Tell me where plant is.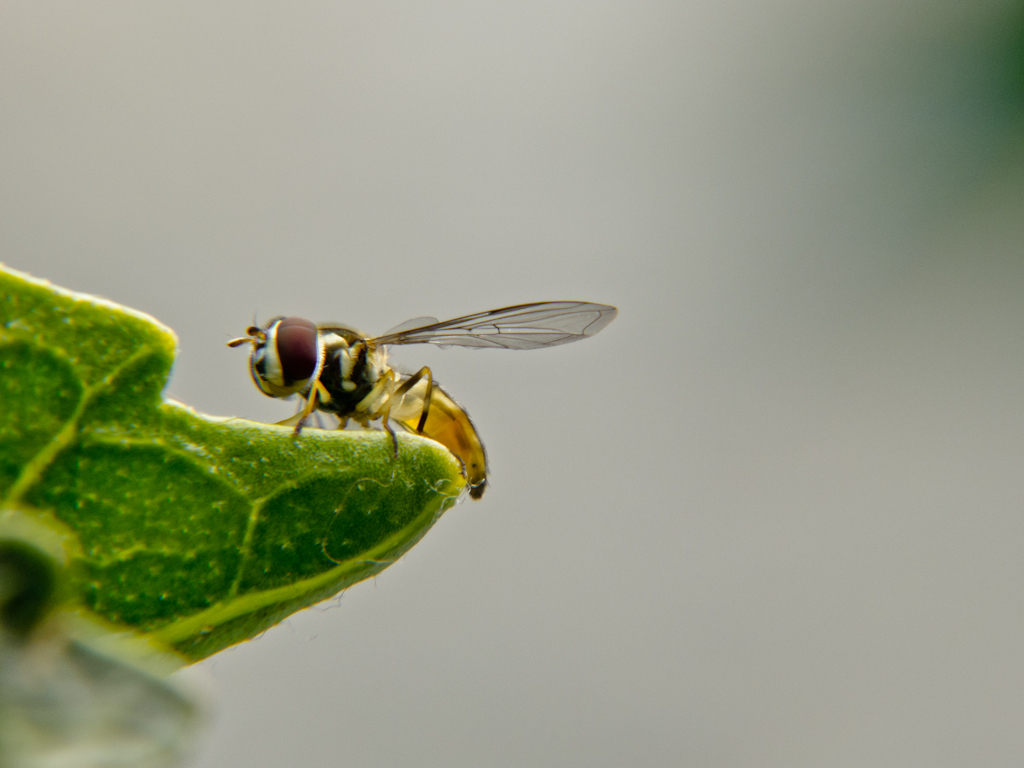
plant is at 0,258,468,767.
